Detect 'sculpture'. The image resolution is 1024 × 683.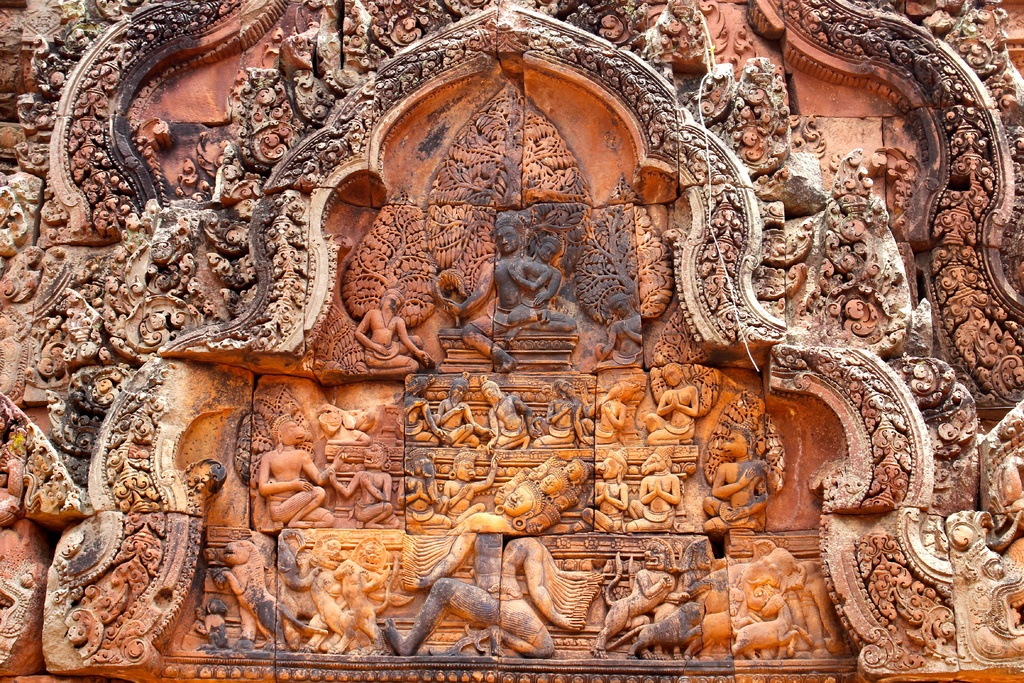
{"x1": 529, "y1": 377, "x2": 592, "y2": 446}.
